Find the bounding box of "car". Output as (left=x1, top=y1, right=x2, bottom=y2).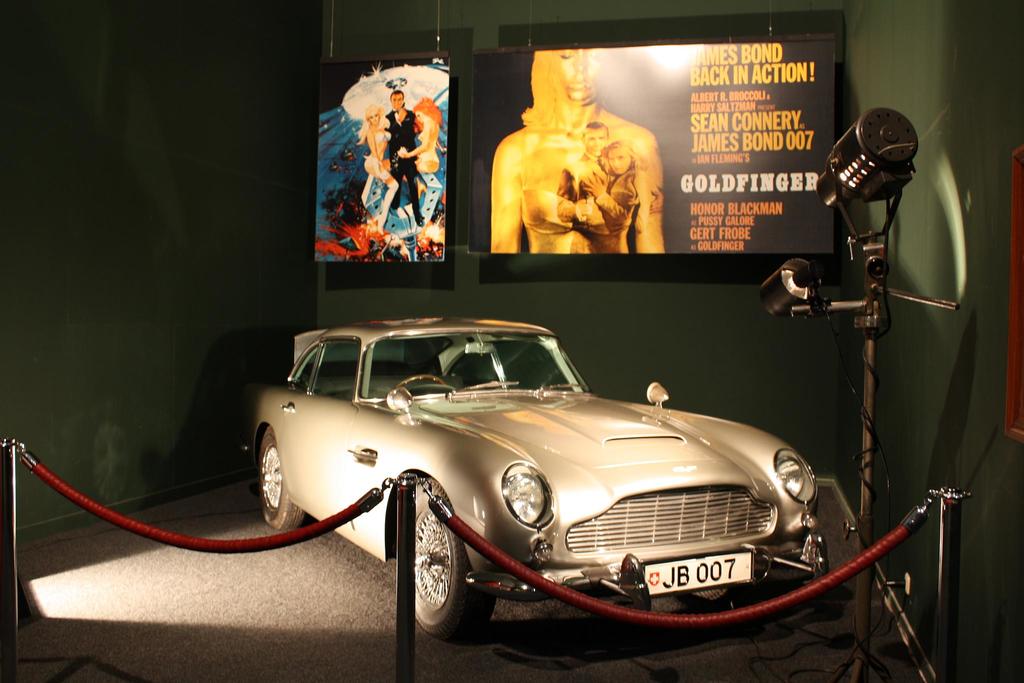
(left=310, top=304, right=833, bottom=628).
